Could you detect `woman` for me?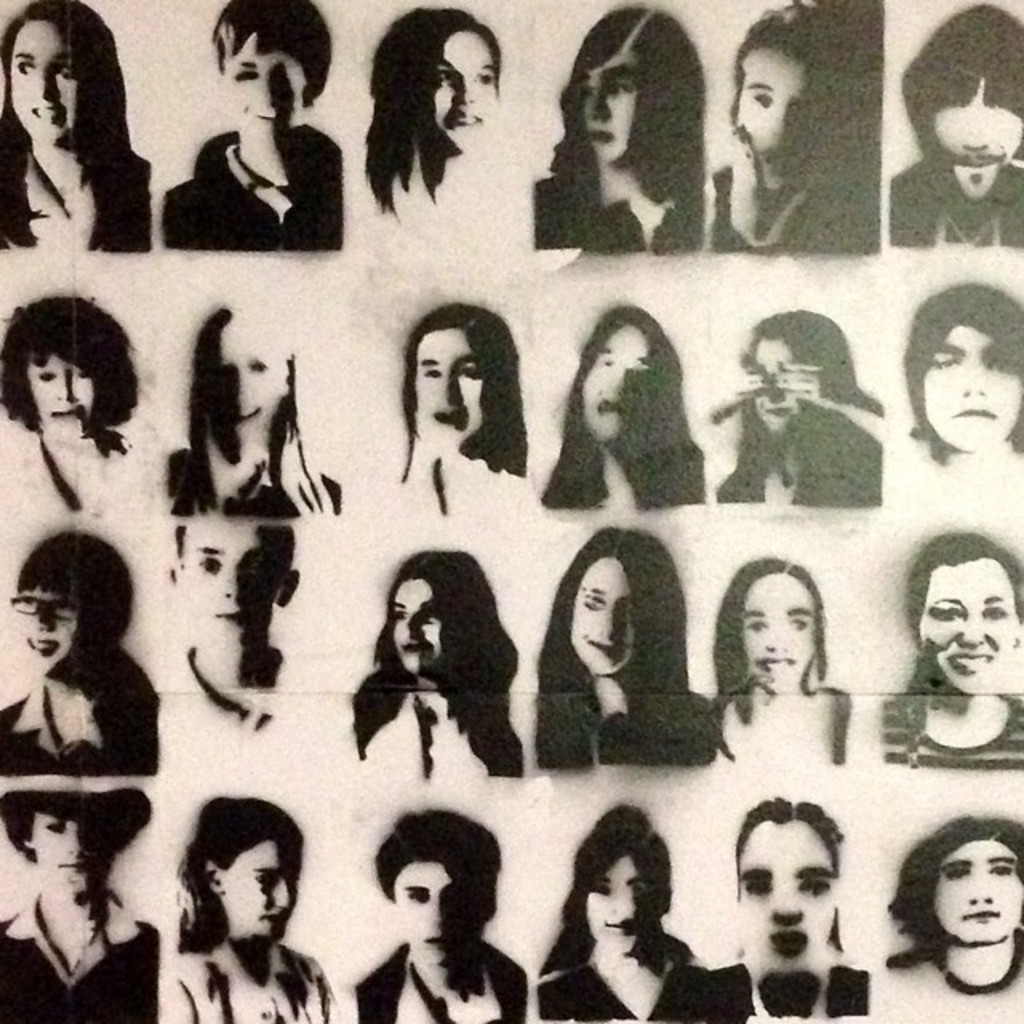
Detection result: 531 541 715 789.
